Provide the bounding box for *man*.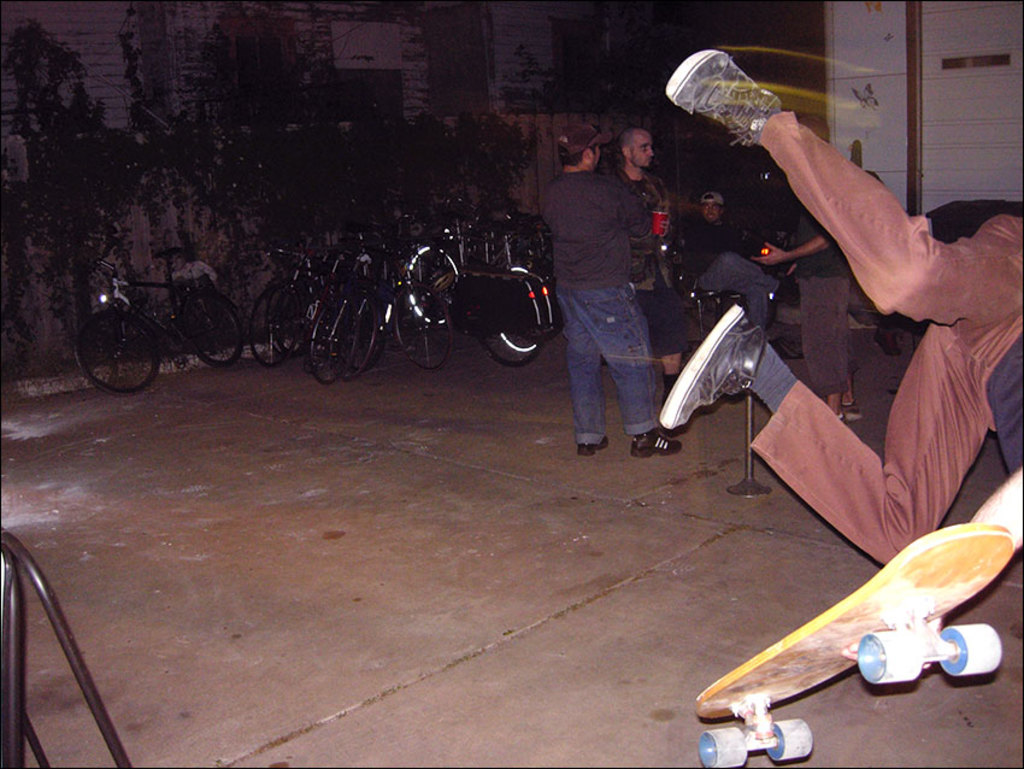
box=[612, 125, 689, 400].
